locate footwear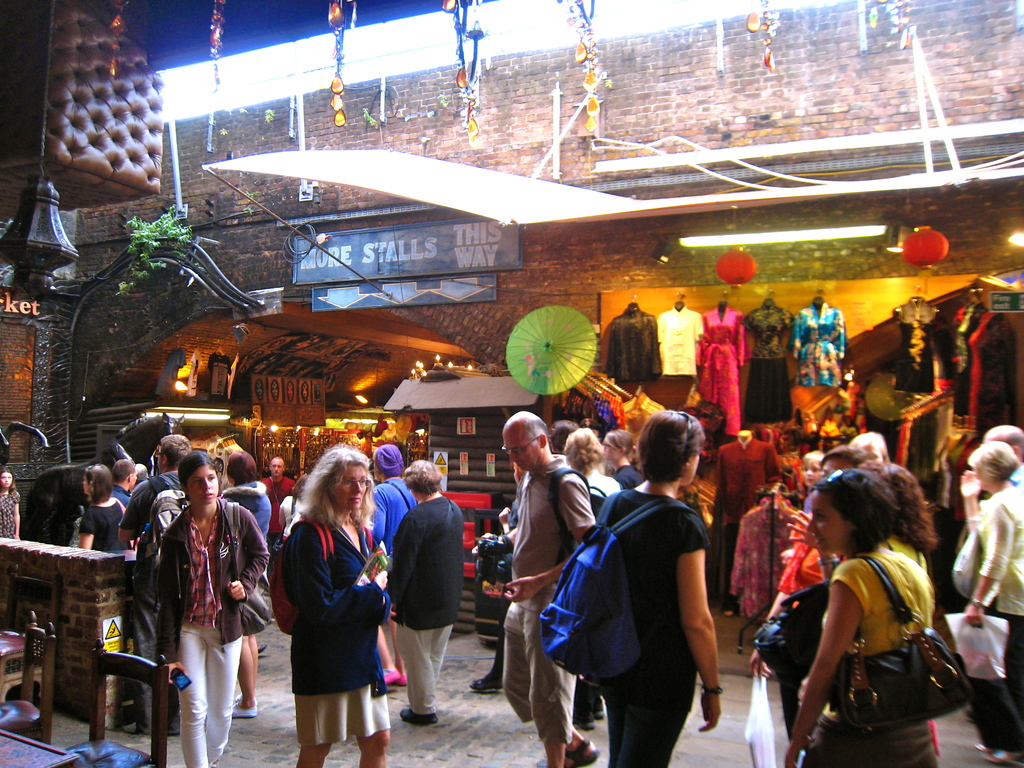
Rect(227, 692, 260, 705)
